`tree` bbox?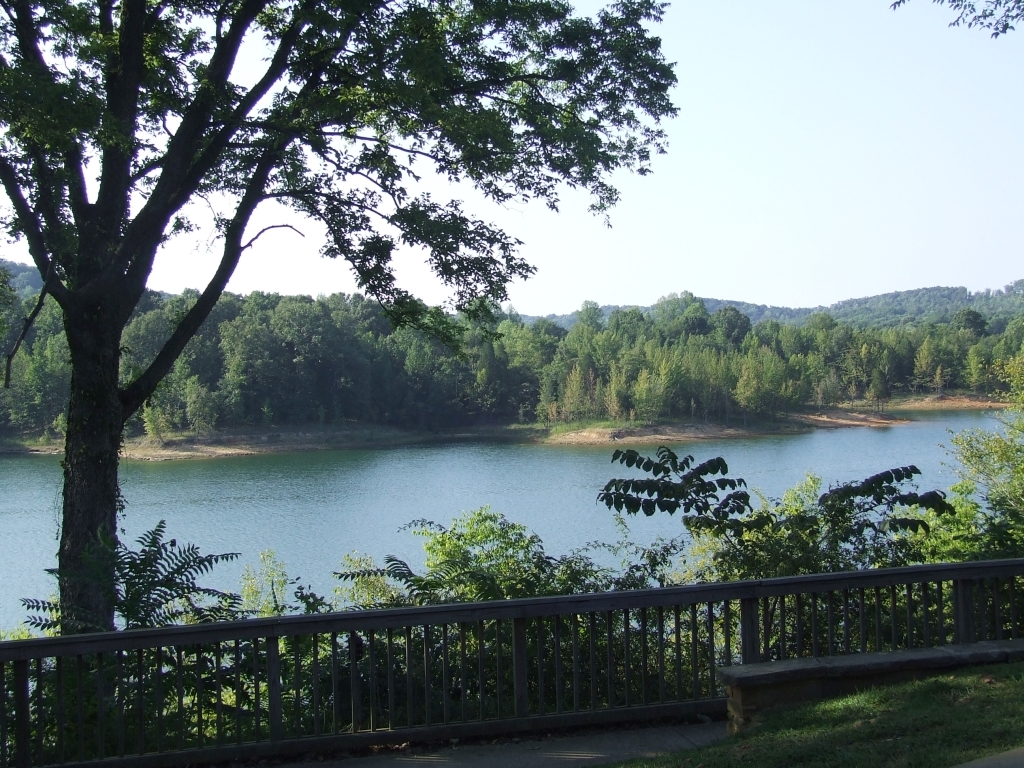
left=189, top=373, right=222, bottom=439
